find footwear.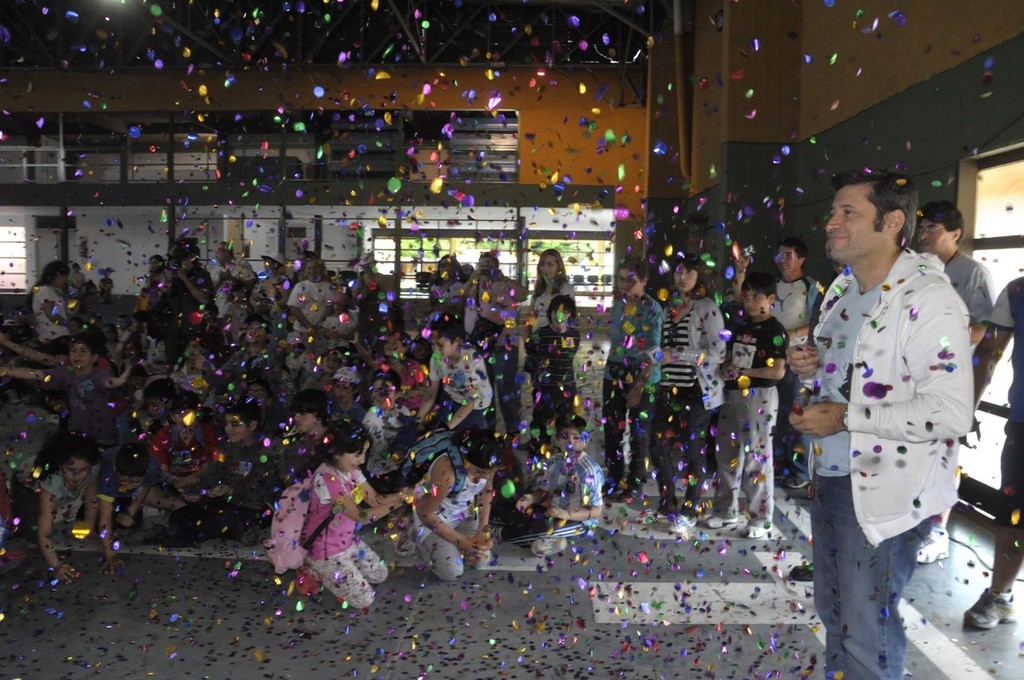
x1=964 y1=589 x2=1021 y2=633.
